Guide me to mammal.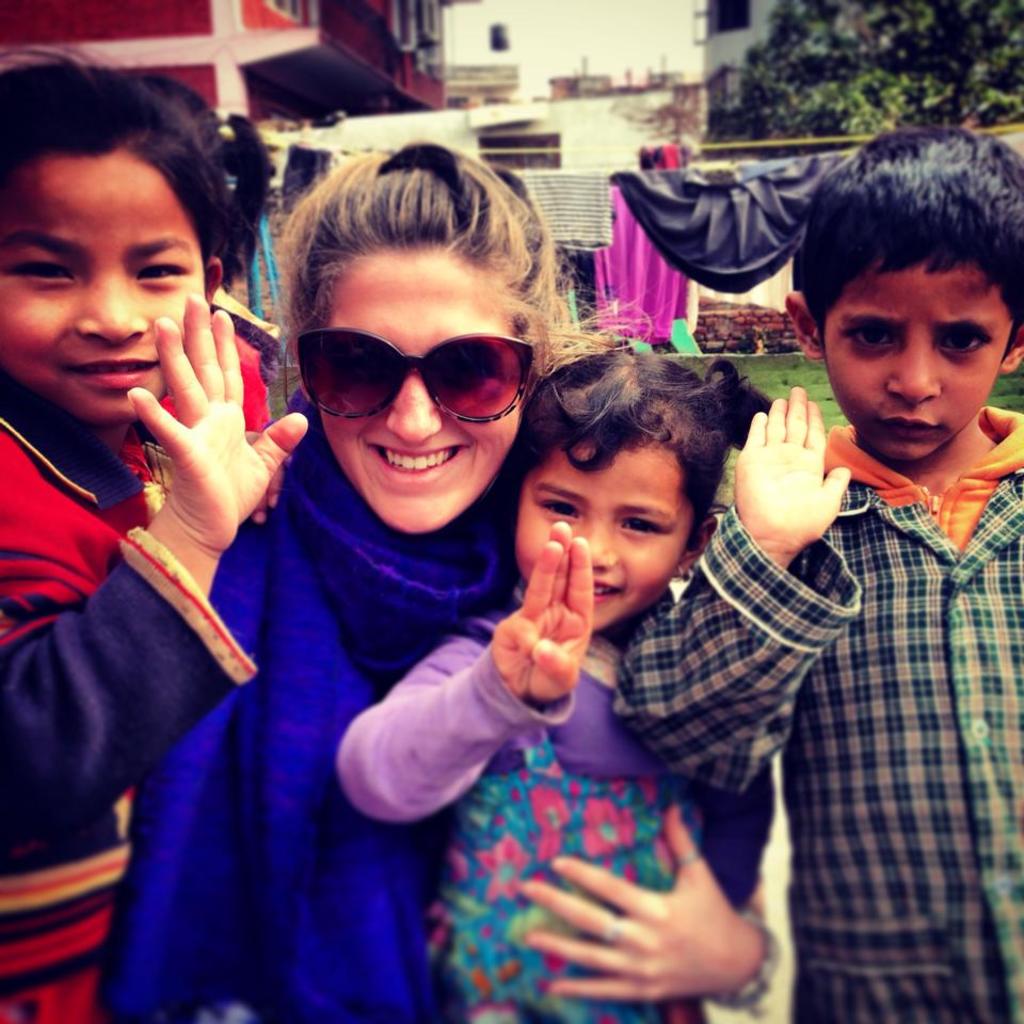
Guidance: box=[0, 43, 320, 1019].
